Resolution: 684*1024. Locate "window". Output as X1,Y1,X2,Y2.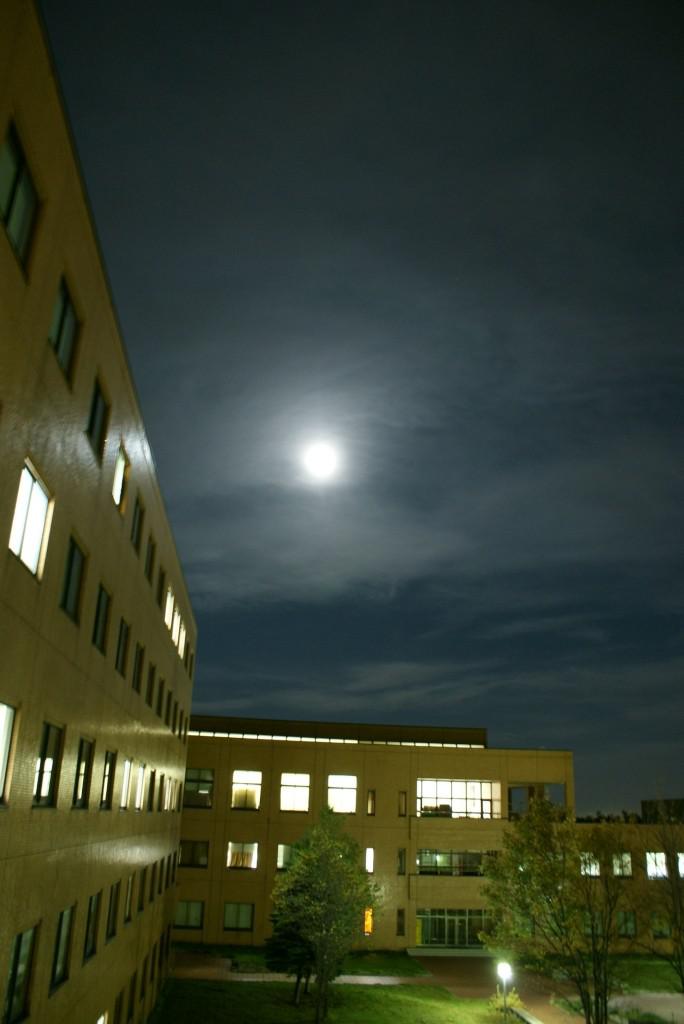
125,865,132,929.
